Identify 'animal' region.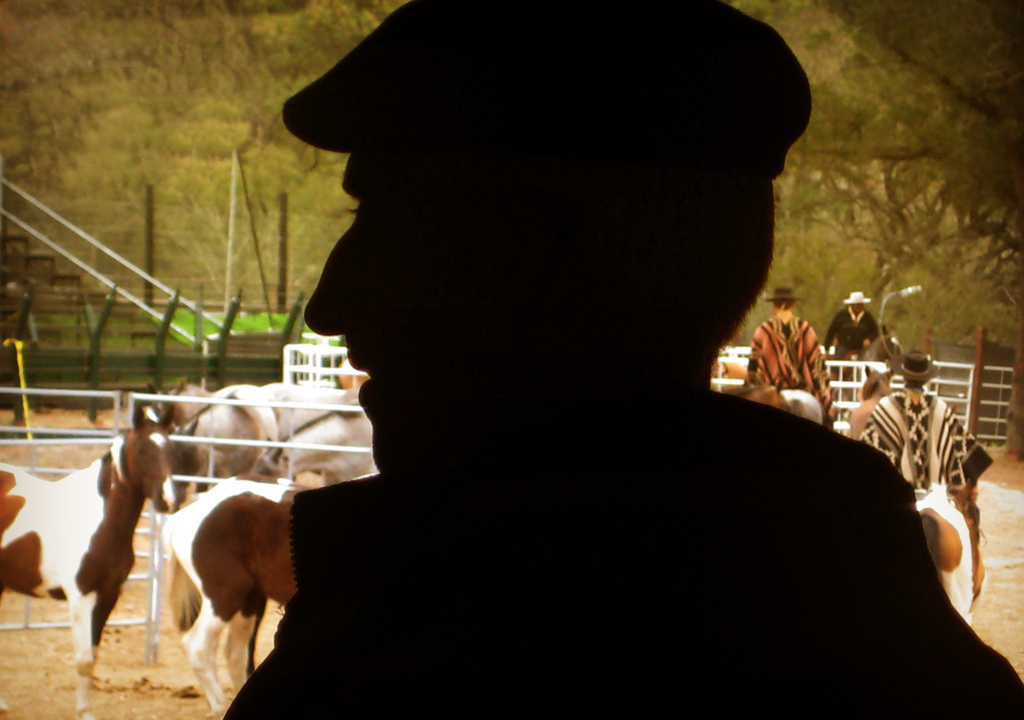
Region: (left=730, top=380, right=824, bottom=422).
